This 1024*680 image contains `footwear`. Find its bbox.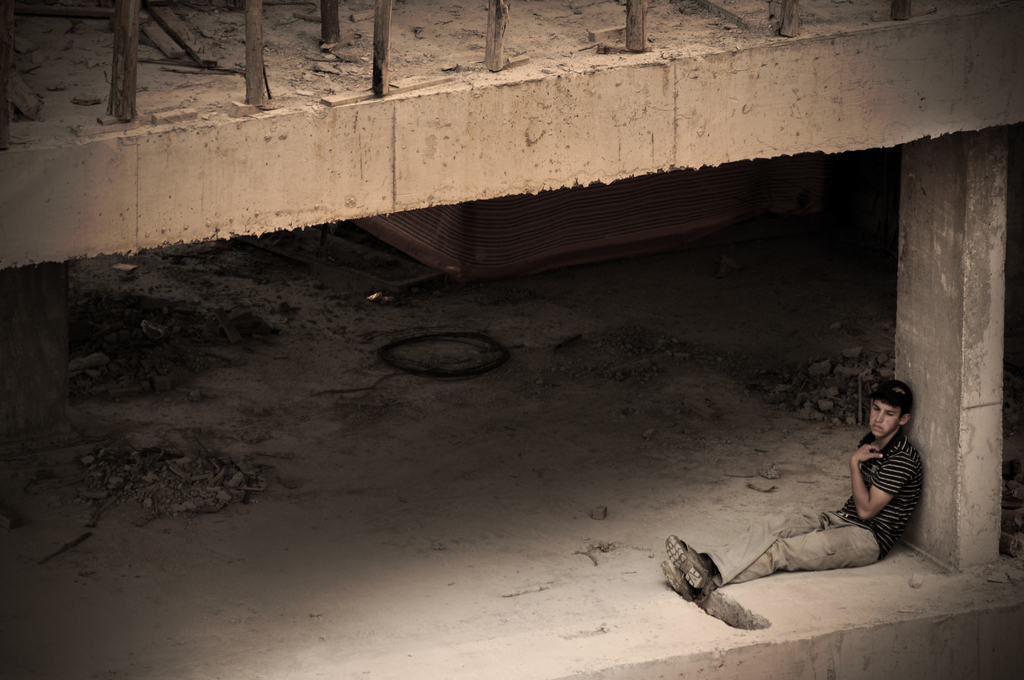
[left=661, top=559, right=698, bottom=603].
